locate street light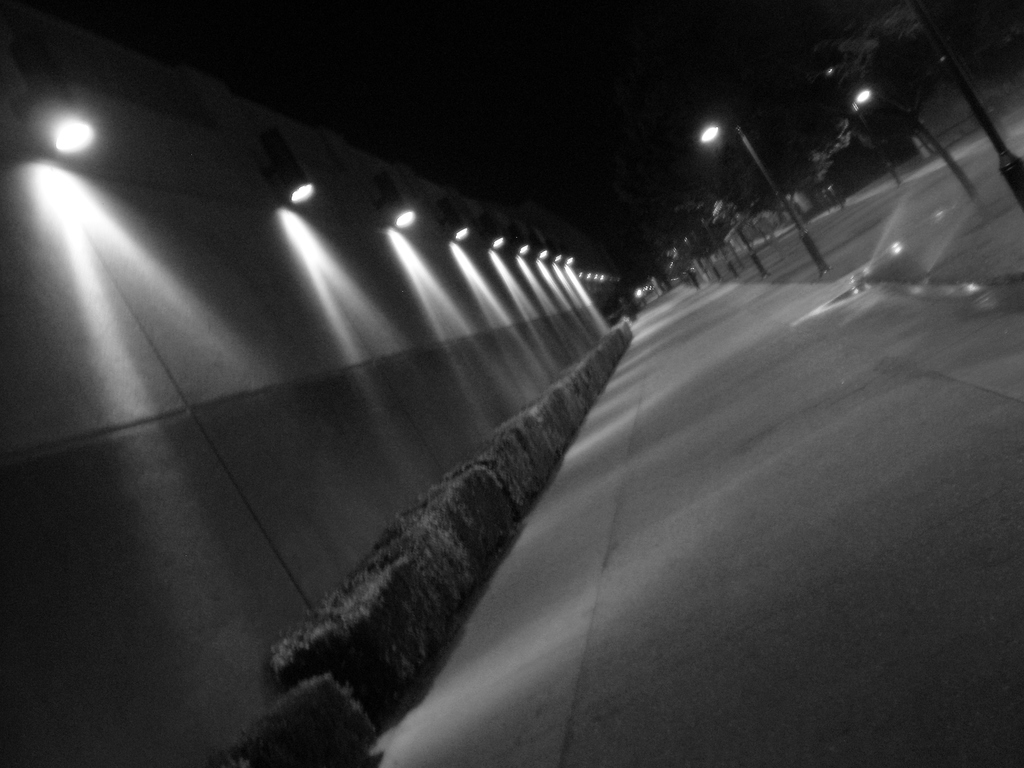
select_region(850, 86, 970, 195)
